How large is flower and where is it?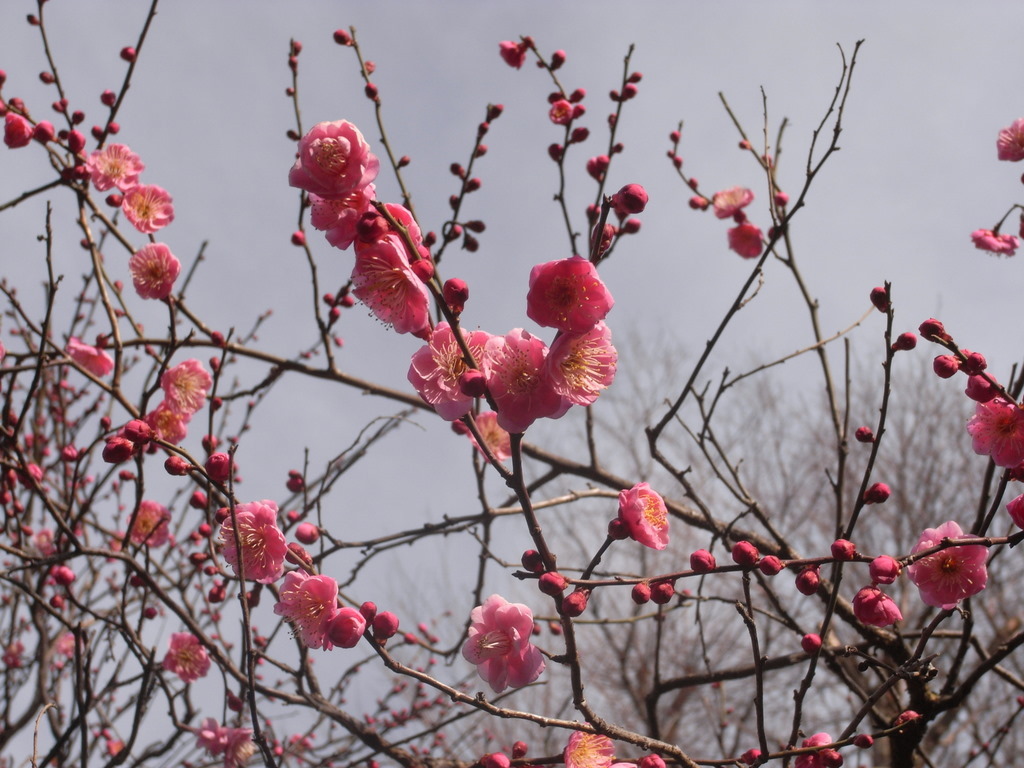
Bounding box: 402/324/496/421.
